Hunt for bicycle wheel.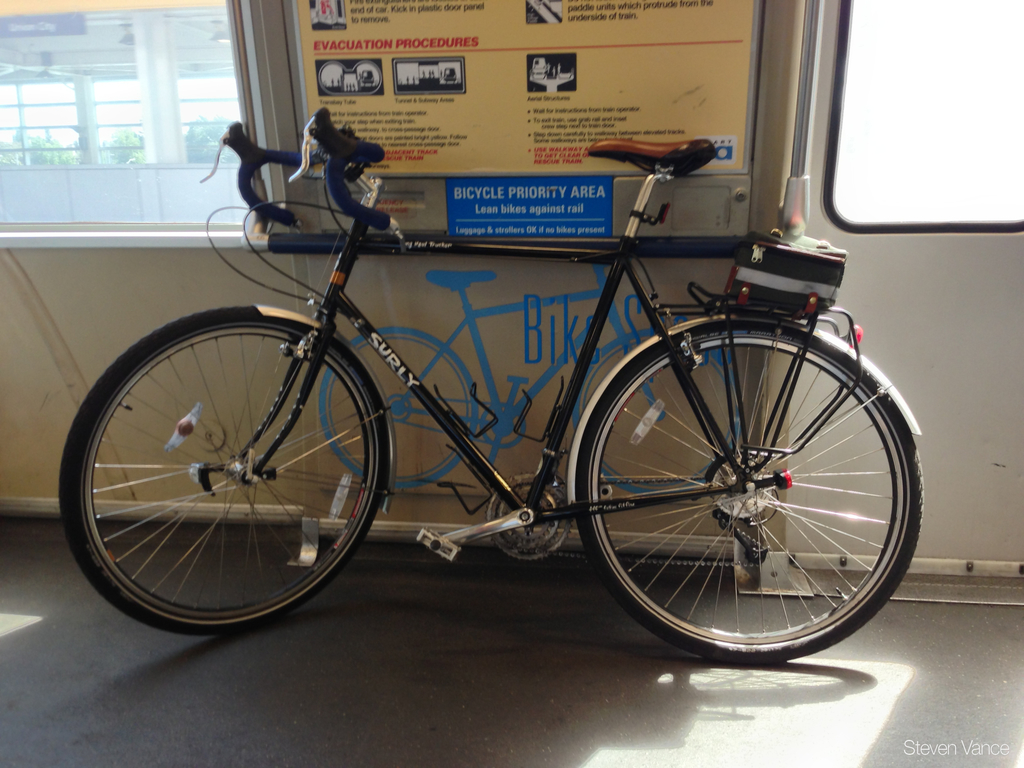
Hunted down at (570, 326, 744, 506).
